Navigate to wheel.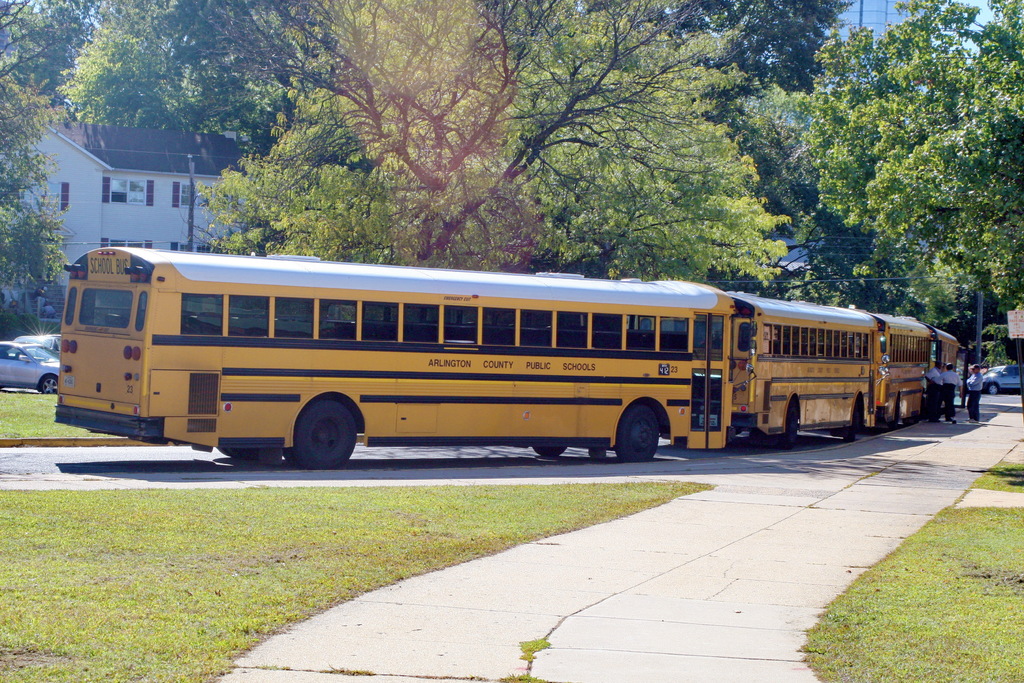
Navigation target: Rect(216, 446, 230, 458).
